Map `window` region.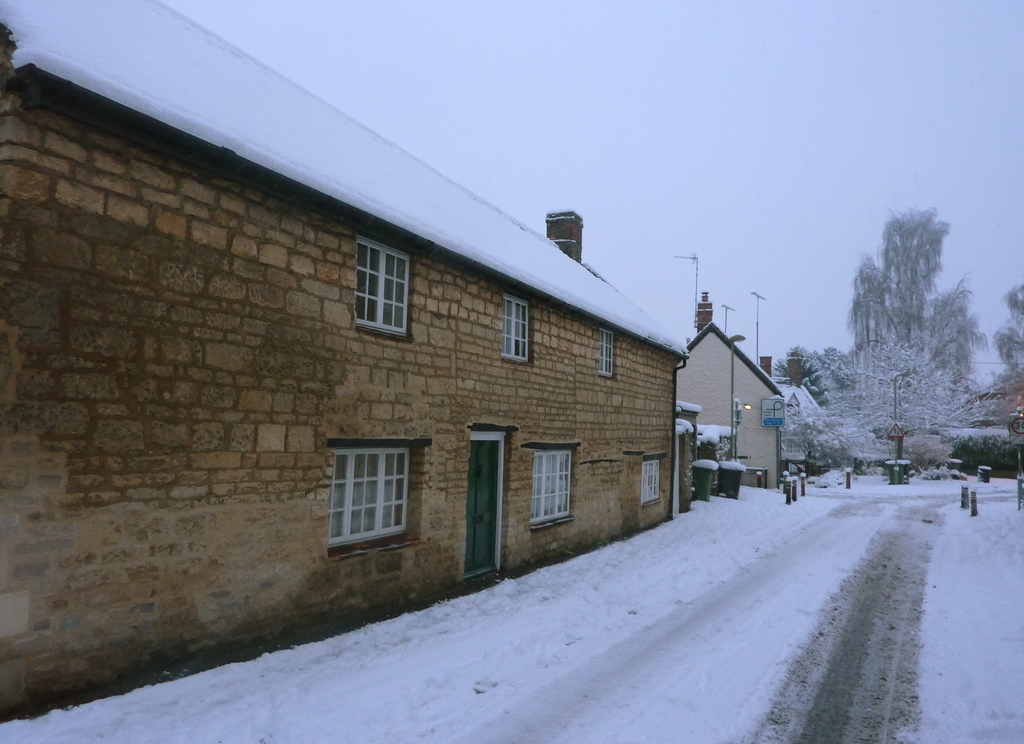
Mapped to l=322, t=445, r=413, b=565.
